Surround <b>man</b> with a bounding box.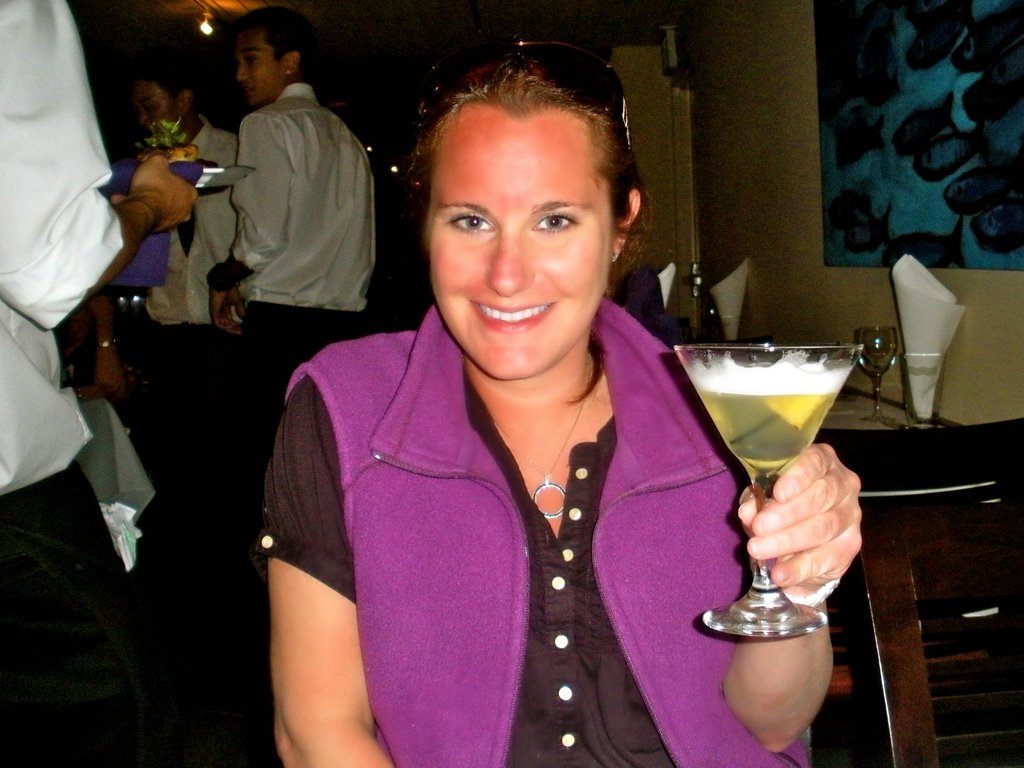
139,52,285,484.
